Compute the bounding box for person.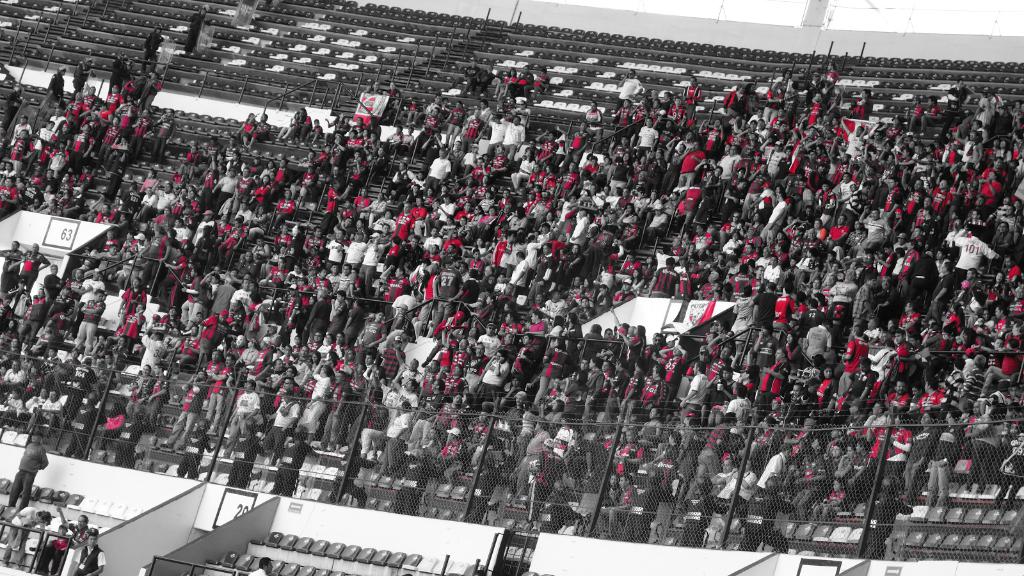
<bbox>106, 47, 126, 99</bbox>.
